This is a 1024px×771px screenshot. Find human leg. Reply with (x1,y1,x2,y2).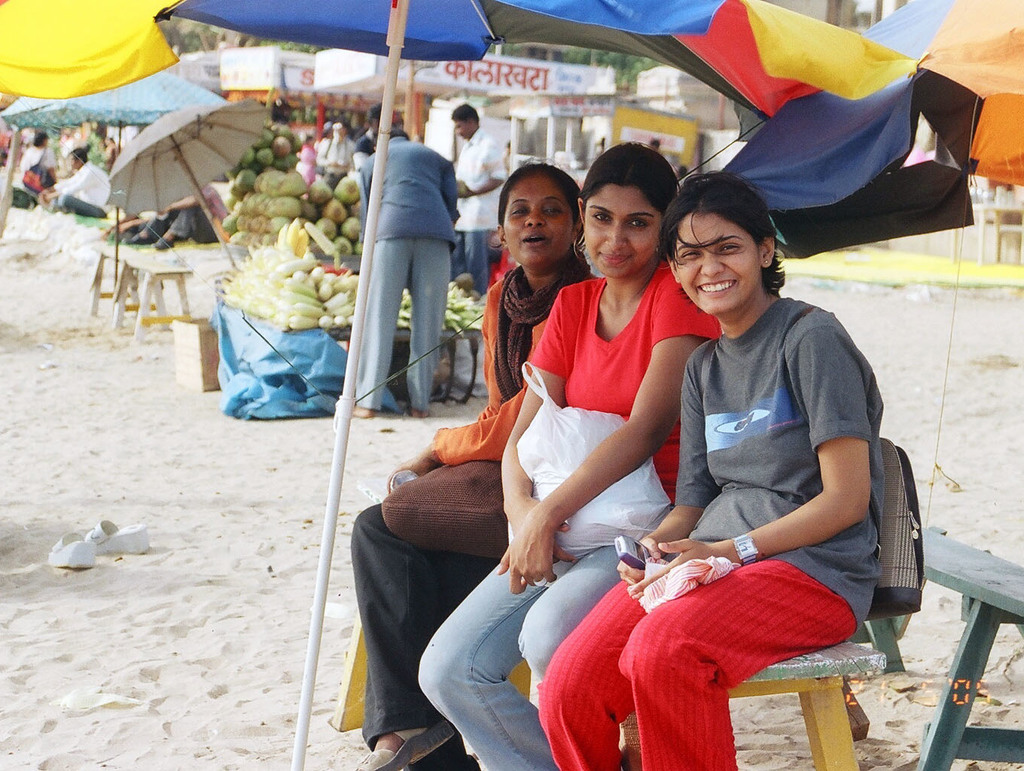
(520,541,625,678).
